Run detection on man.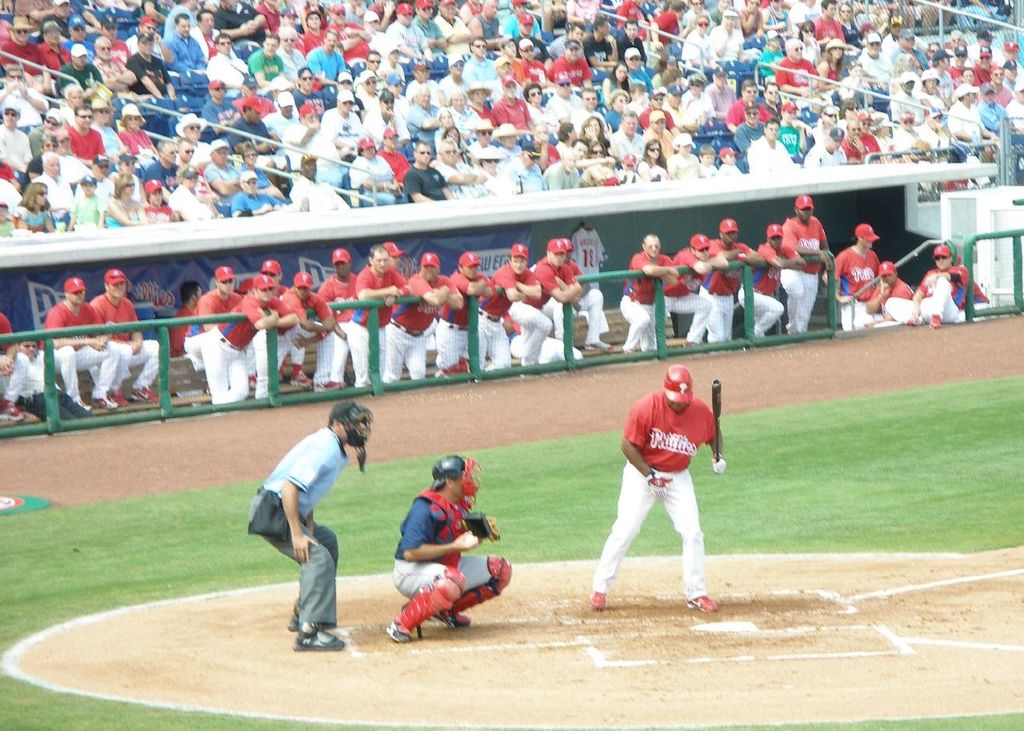
Result: x1=512 y1=38 x2=549 y2=88.
